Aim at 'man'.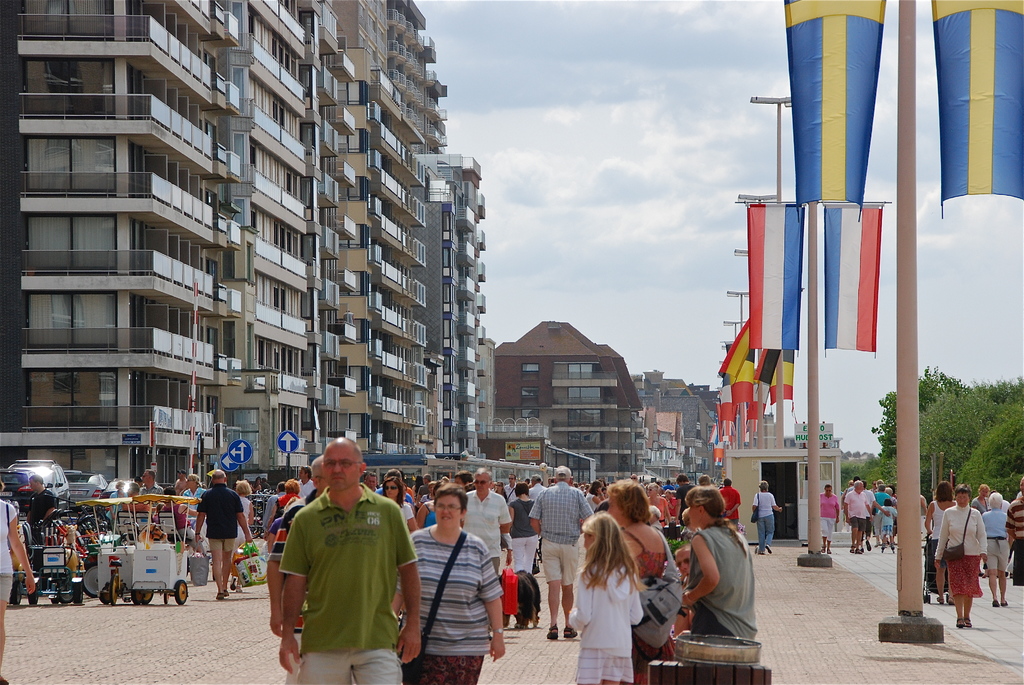
Aimed at 140:475:161:495.
